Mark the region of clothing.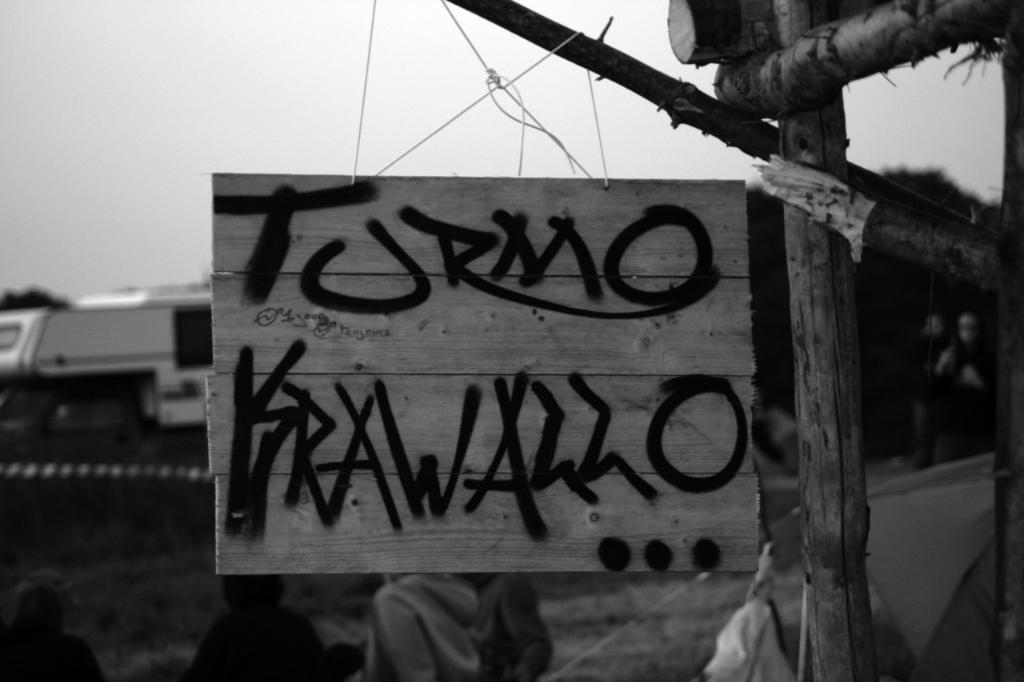
Region: x1=188 y1=601 x2=329 y2=681.
